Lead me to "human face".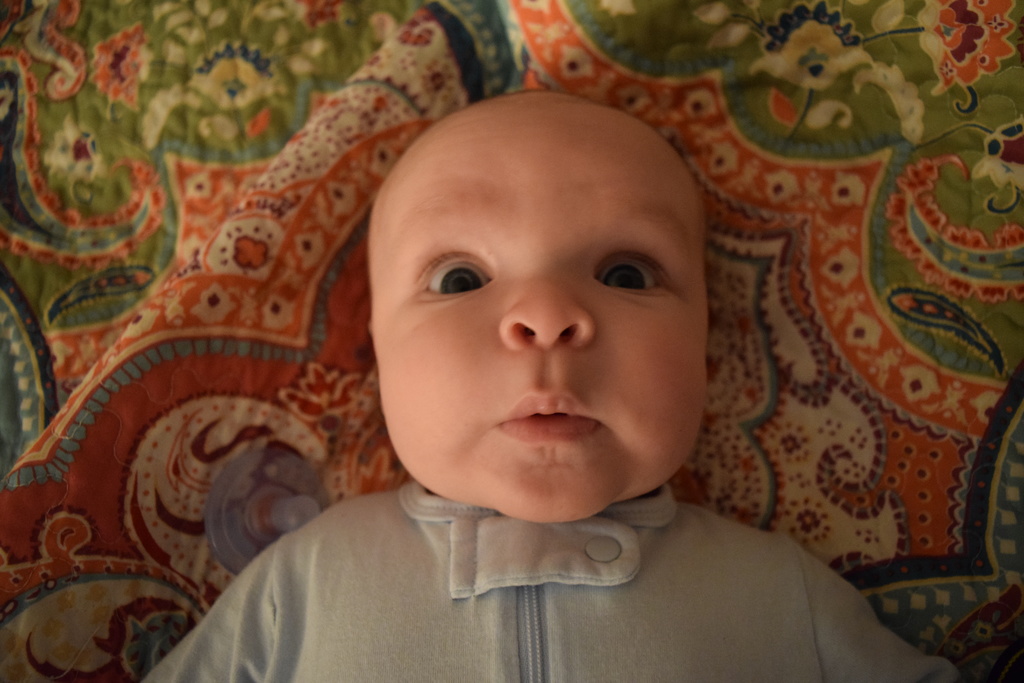
Lead to [371,115,707,528].
